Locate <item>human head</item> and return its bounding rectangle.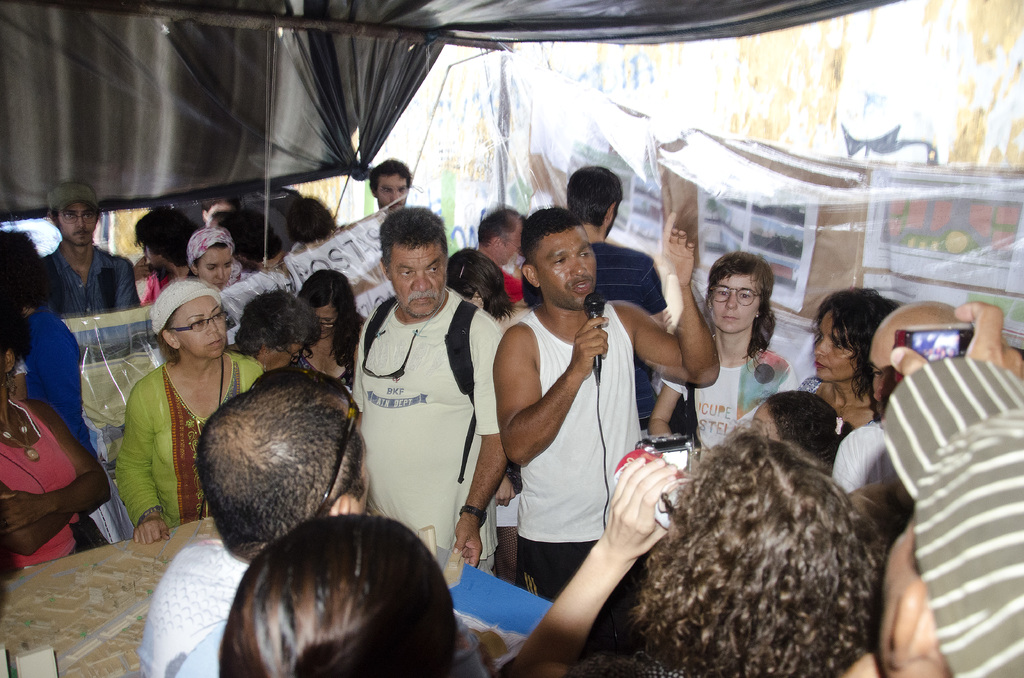
<region>364, 159, 413, 209</region>.
